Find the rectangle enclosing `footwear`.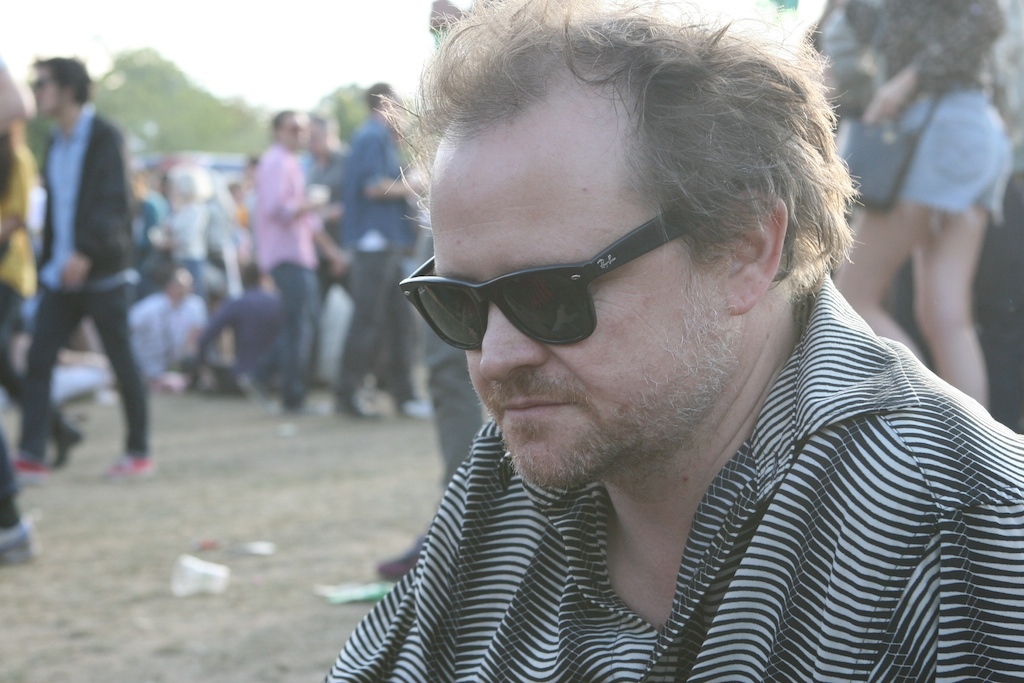
box(279, 390, 323, 415).
